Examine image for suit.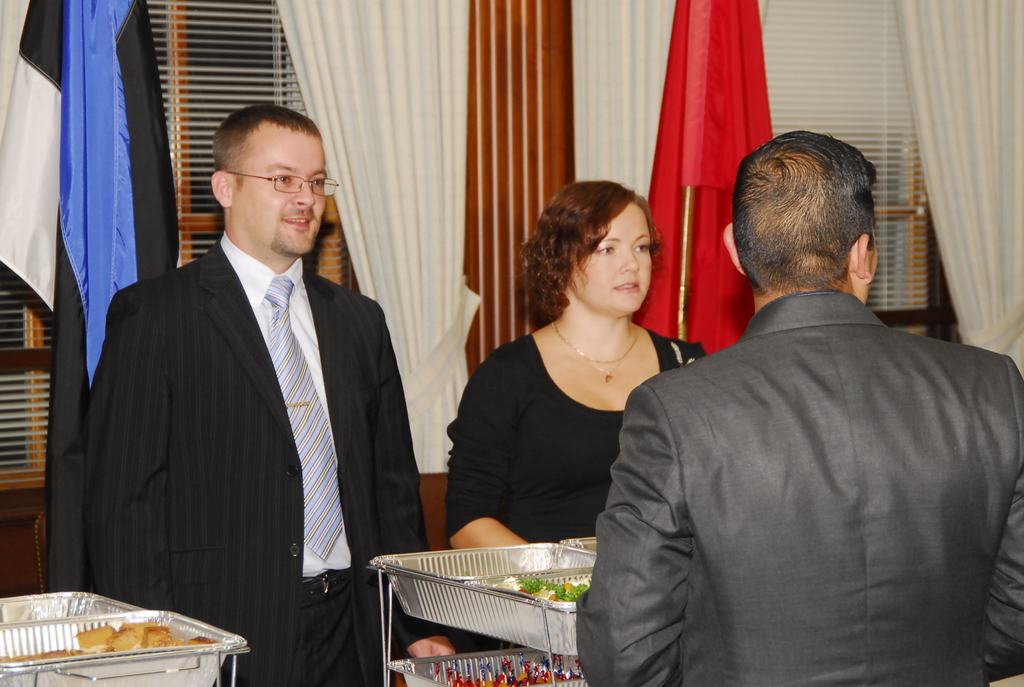
Examination result: x1=611 y1=166 x2=1023 y2=664.
